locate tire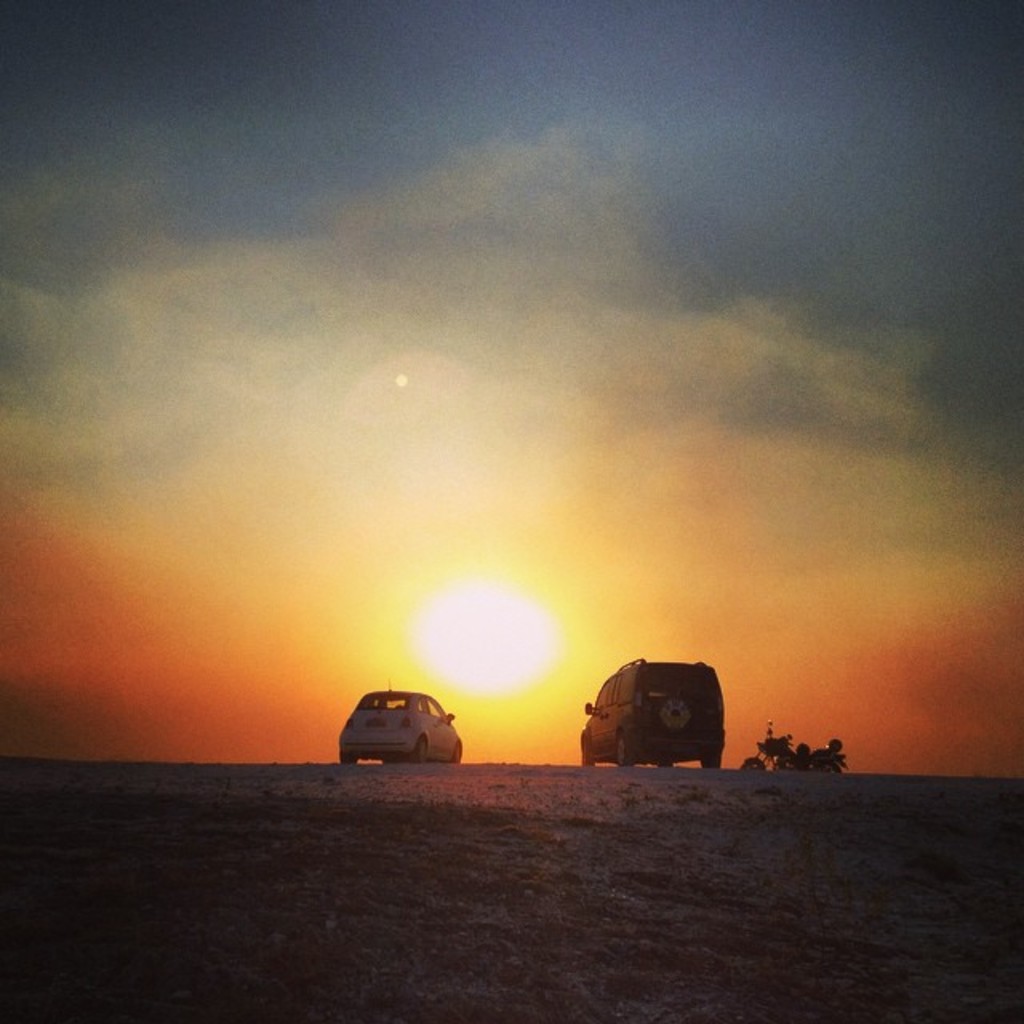
x1=608 y1=734 x2=629 y2=765
